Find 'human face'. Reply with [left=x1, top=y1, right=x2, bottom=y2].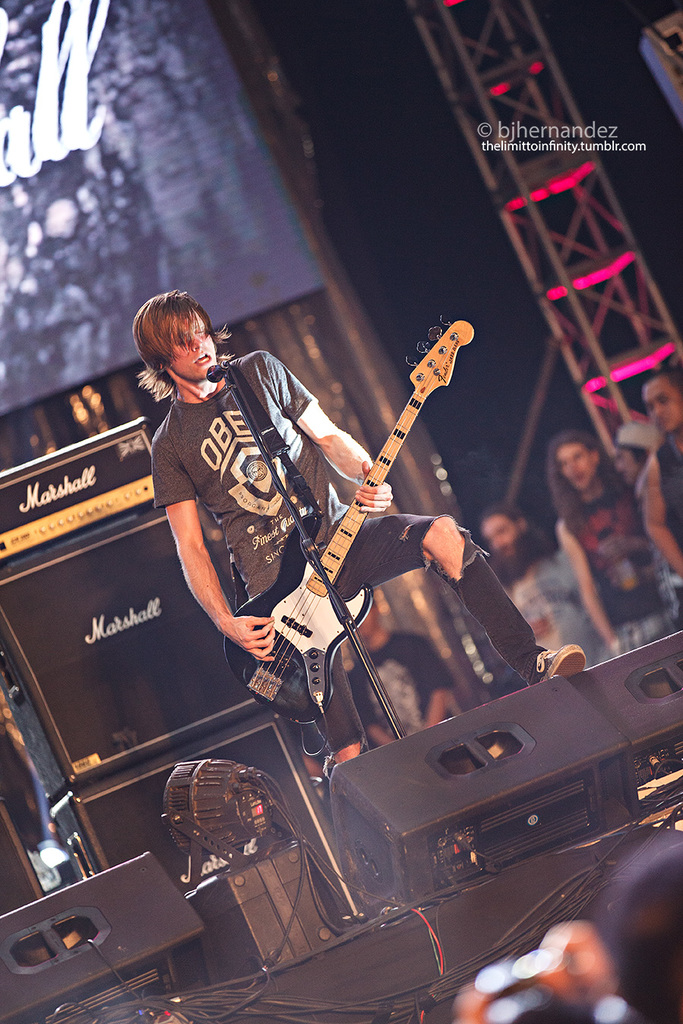
[left=171, top=308, right=215, bottom=377].
